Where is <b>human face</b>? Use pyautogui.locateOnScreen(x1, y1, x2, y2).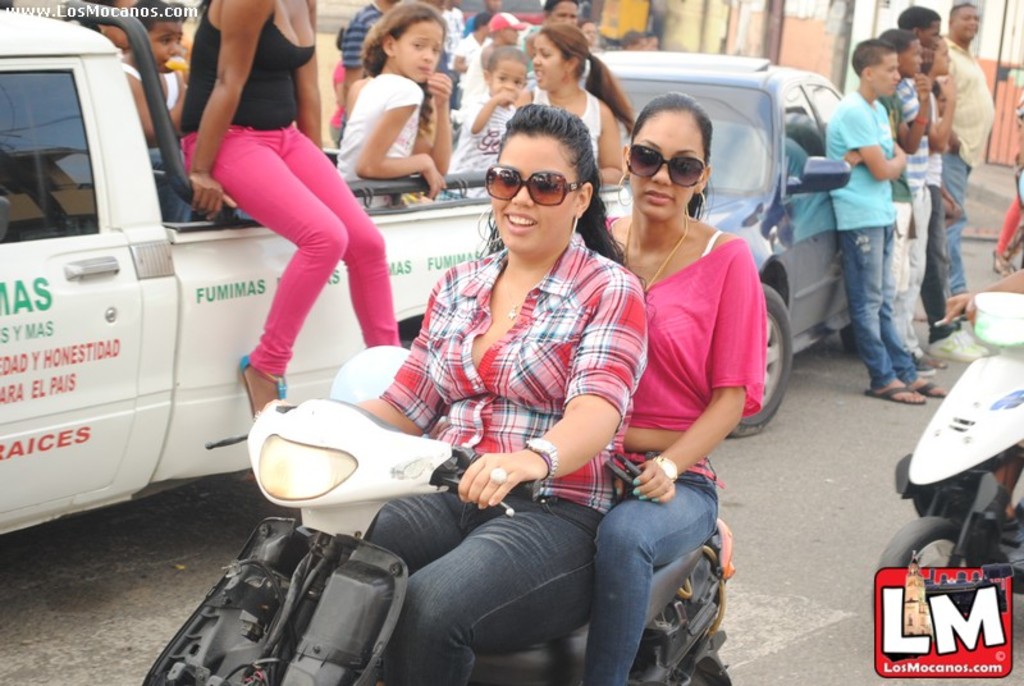
pyautogui.locateOnScreen(952, 0, 979, 42).
